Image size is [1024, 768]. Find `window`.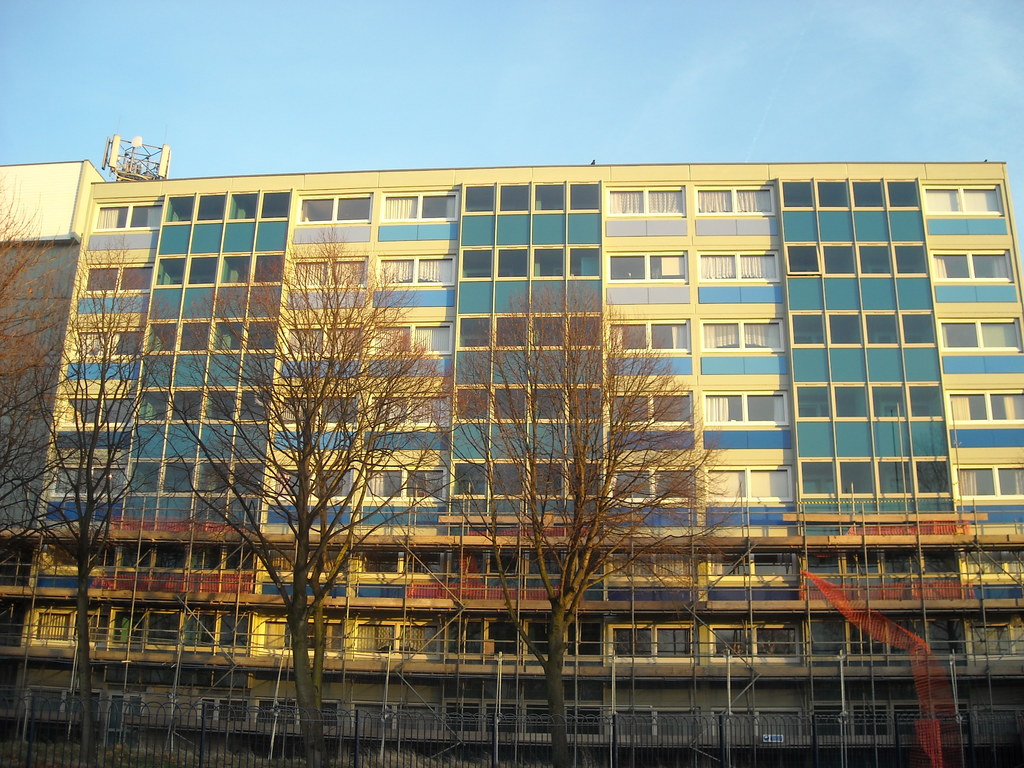
699, 253, 781, 275.
